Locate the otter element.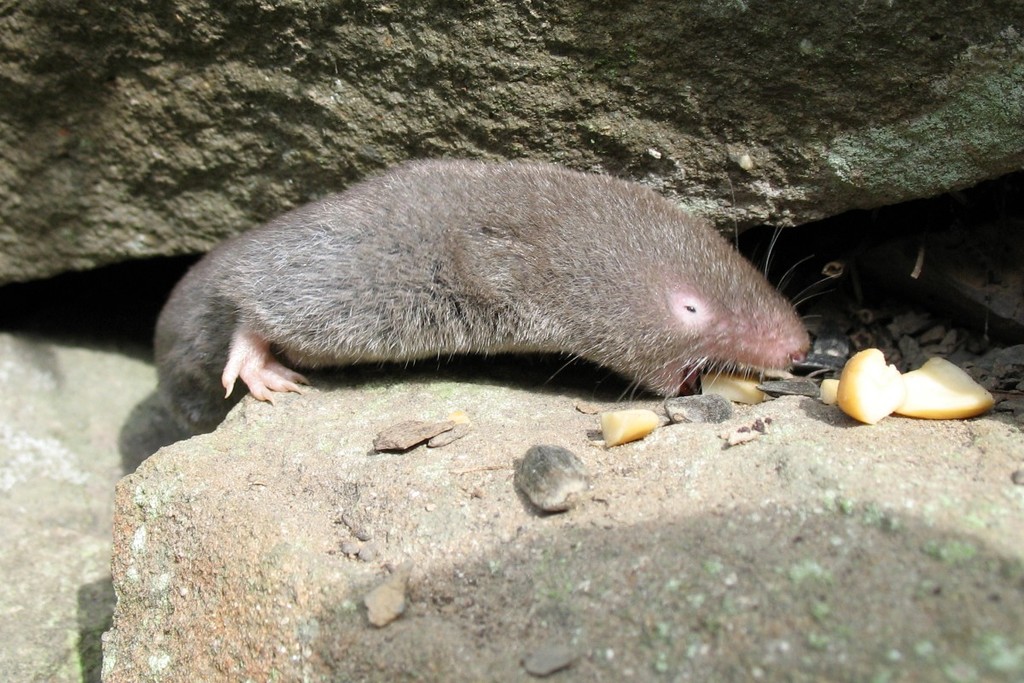
Element bbox: x1=162, y1=155, x2=826, y2=444.
